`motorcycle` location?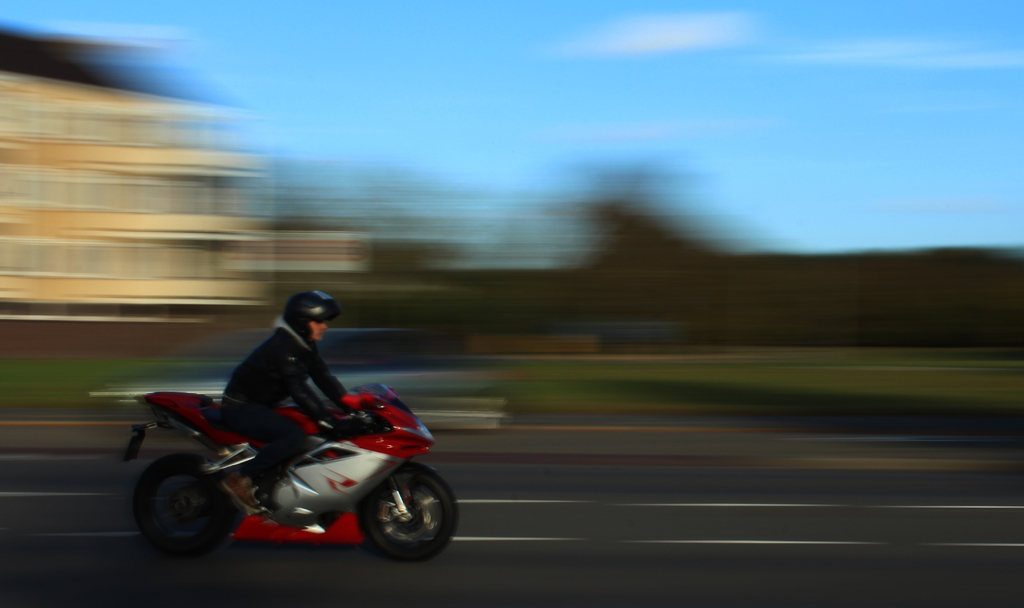
(left=116, top=382, right=449, bottom=563)
